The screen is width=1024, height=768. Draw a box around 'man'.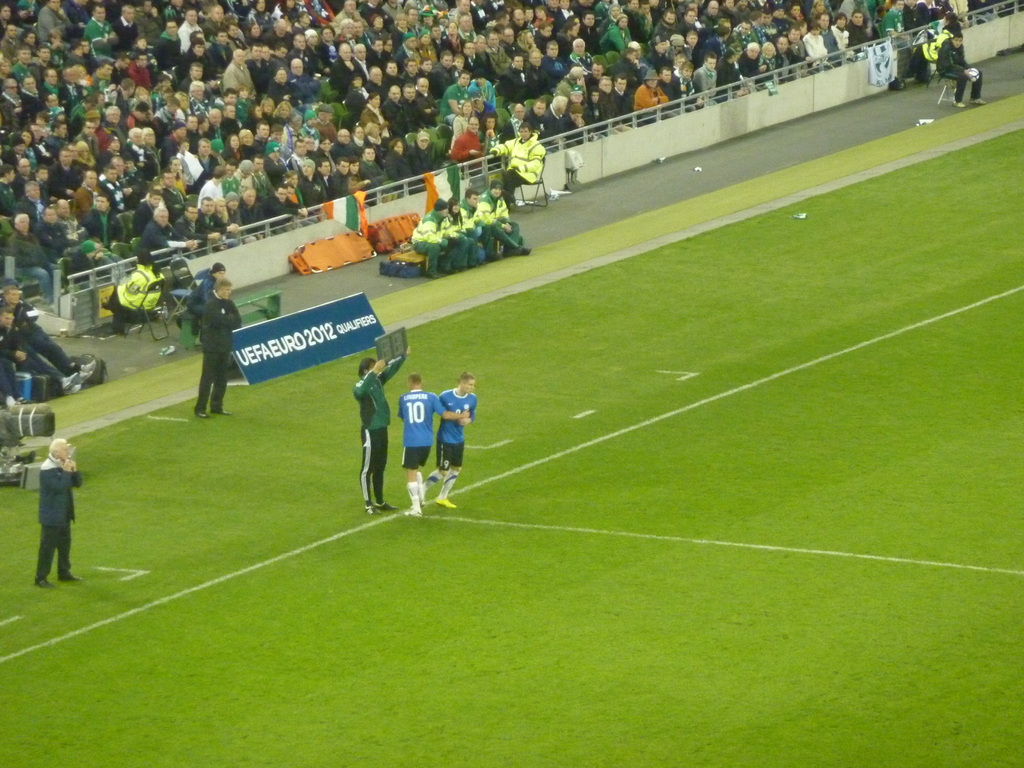
{"left": 355, "top": 341, "right": 411, "bottom": 515}.
